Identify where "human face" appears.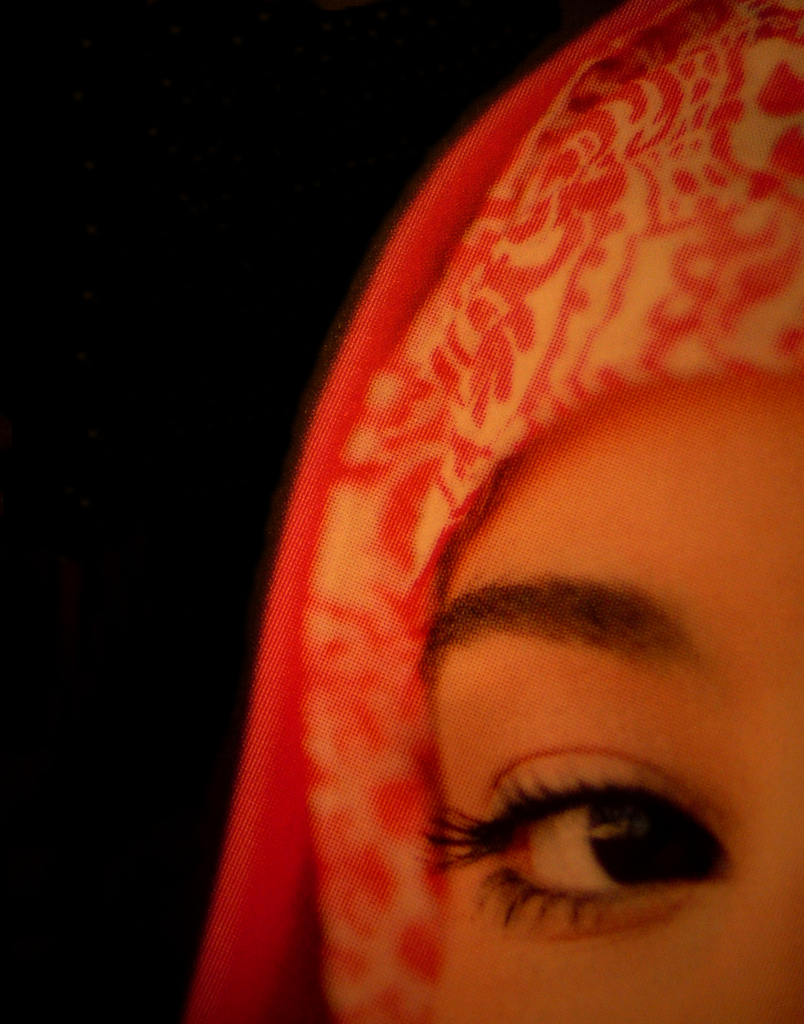
Appears at [433,380,803,1023].
